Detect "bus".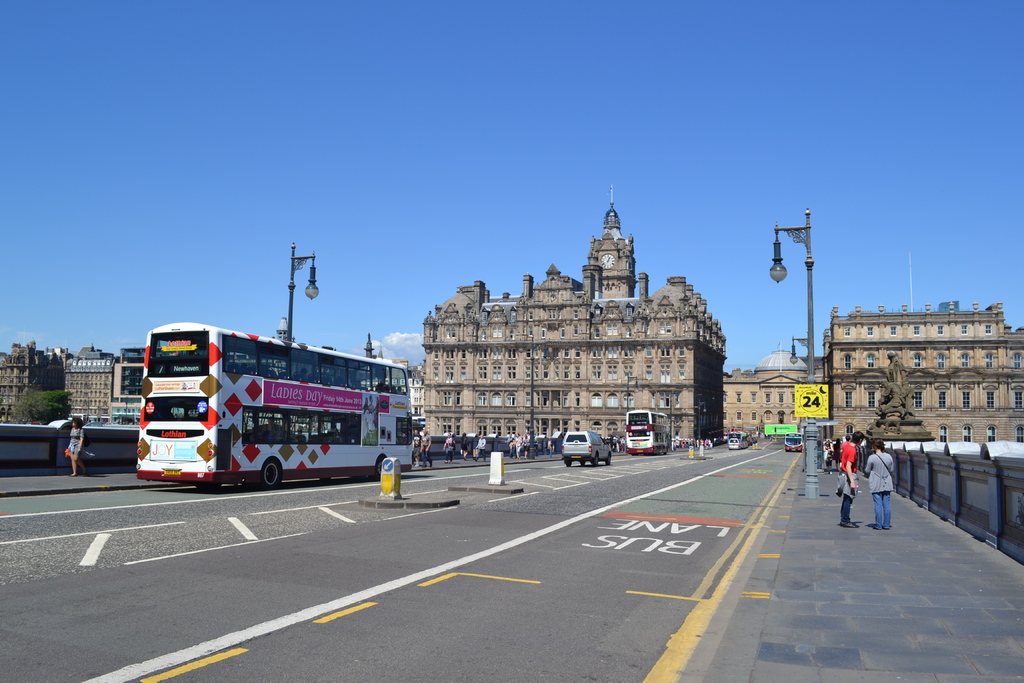
Detected at pyautogui.locateOnScreen(132, 323, 424, 495).
